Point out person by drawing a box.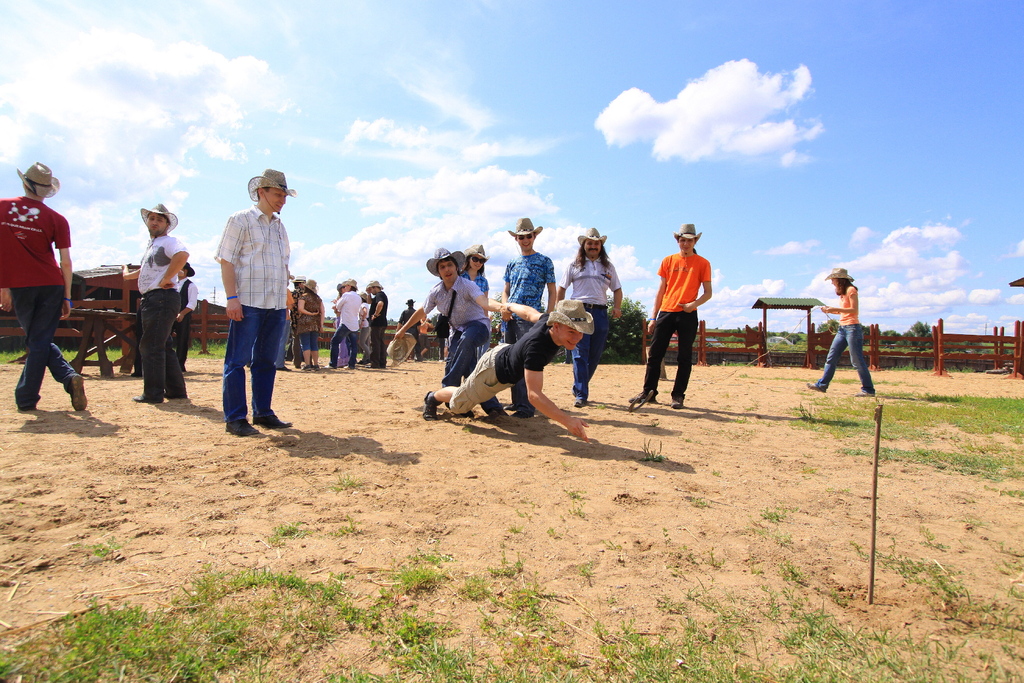
locate(0, 172, 89, 422).
